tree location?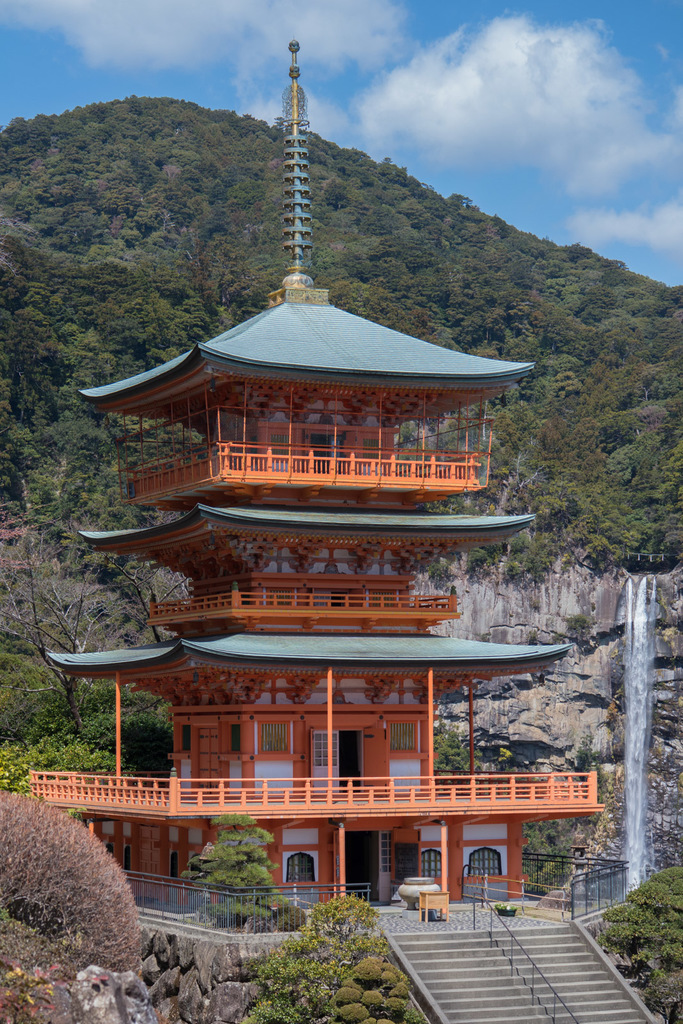
0:793:147:1023
